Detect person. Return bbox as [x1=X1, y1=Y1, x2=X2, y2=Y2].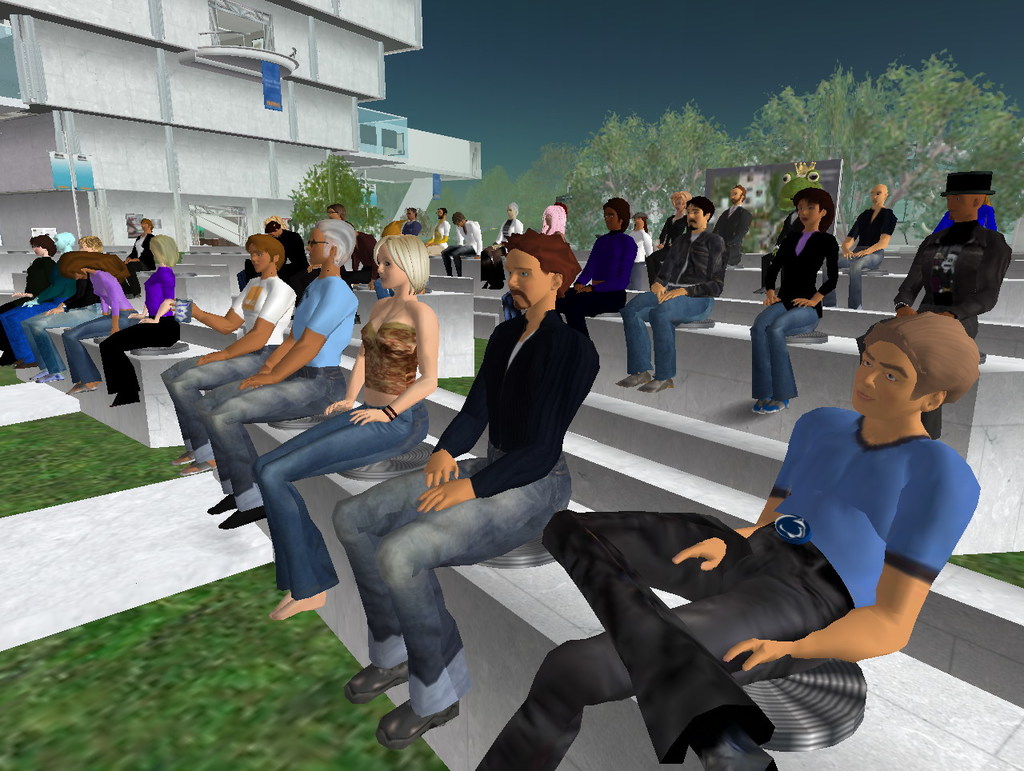
[x1=350, y1=228, x2=600, y2=745].
